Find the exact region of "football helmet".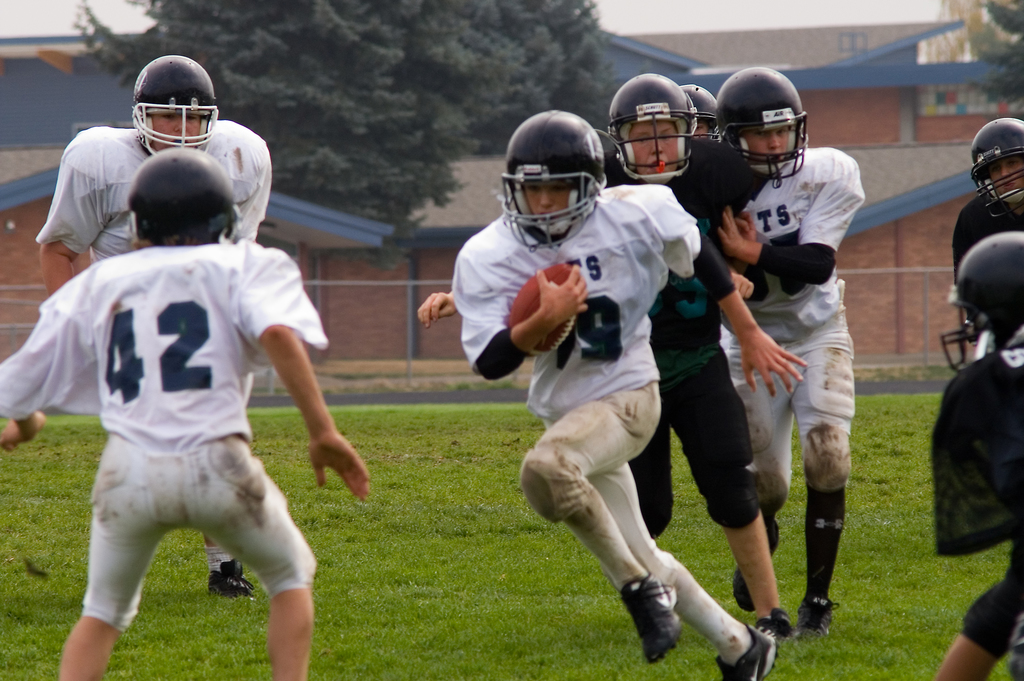
Exact region: 605, 75, 698, 190.
